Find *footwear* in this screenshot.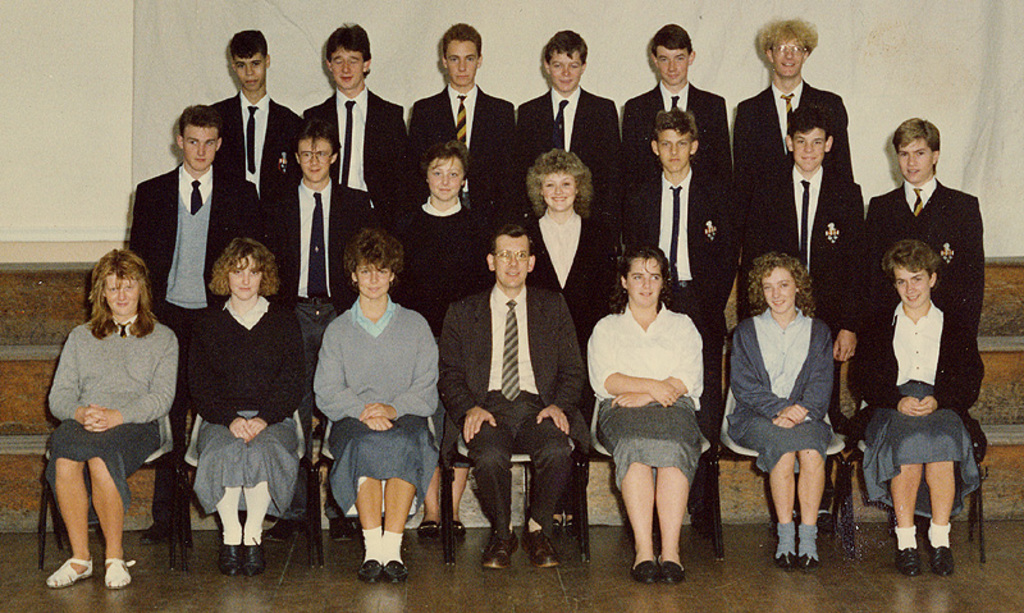
The bounding box for *footwear* is region(483, 530, 520, 571).
